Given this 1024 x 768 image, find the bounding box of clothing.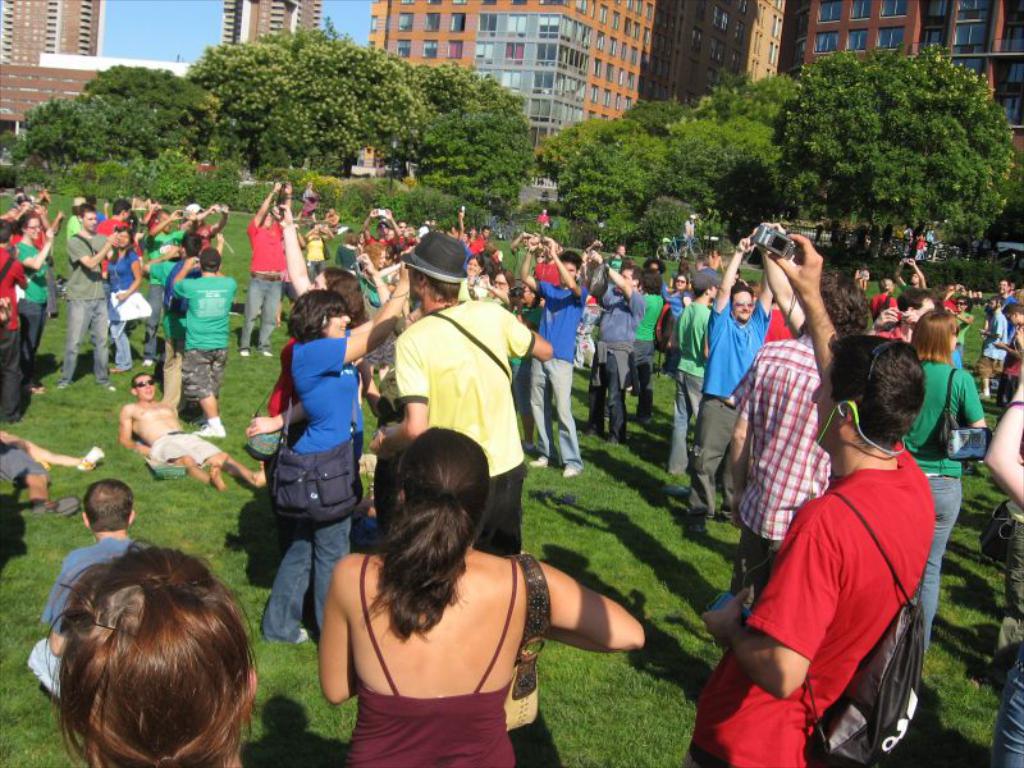
(x1=698, y1=294, x2=783, y2=511).
